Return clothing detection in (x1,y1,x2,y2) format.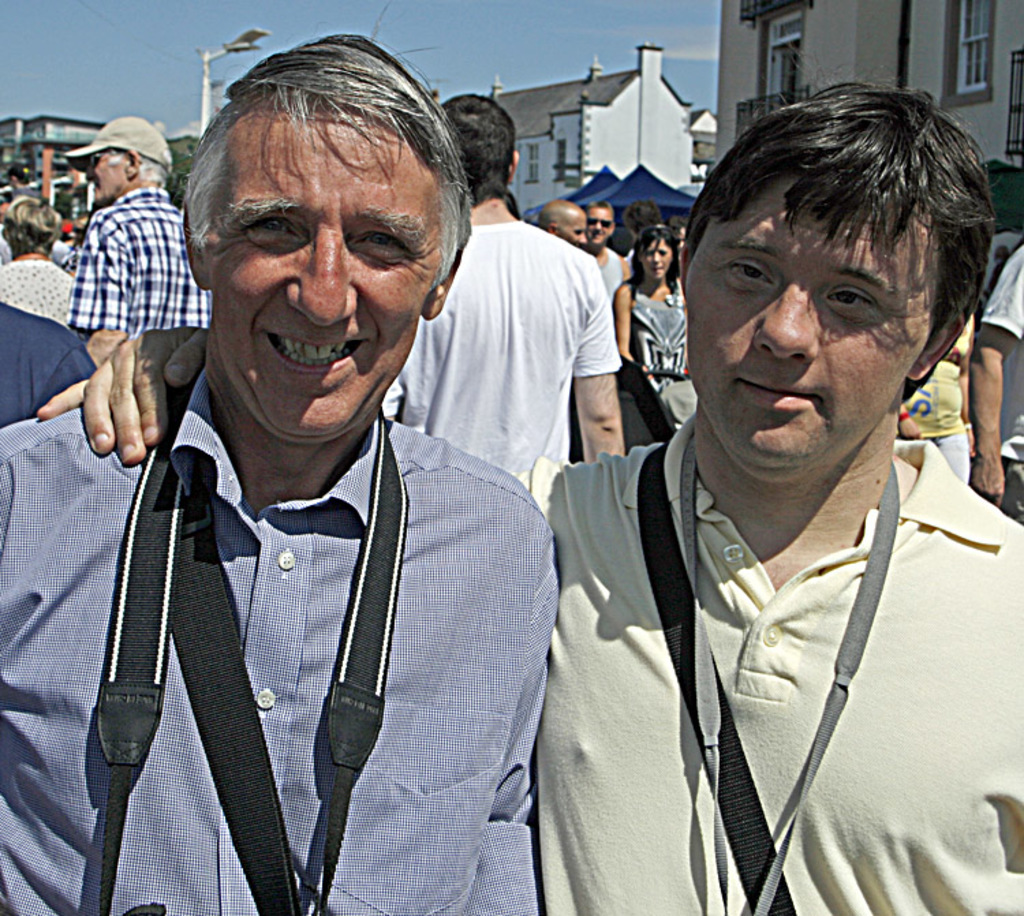
(0,369,560,915).
